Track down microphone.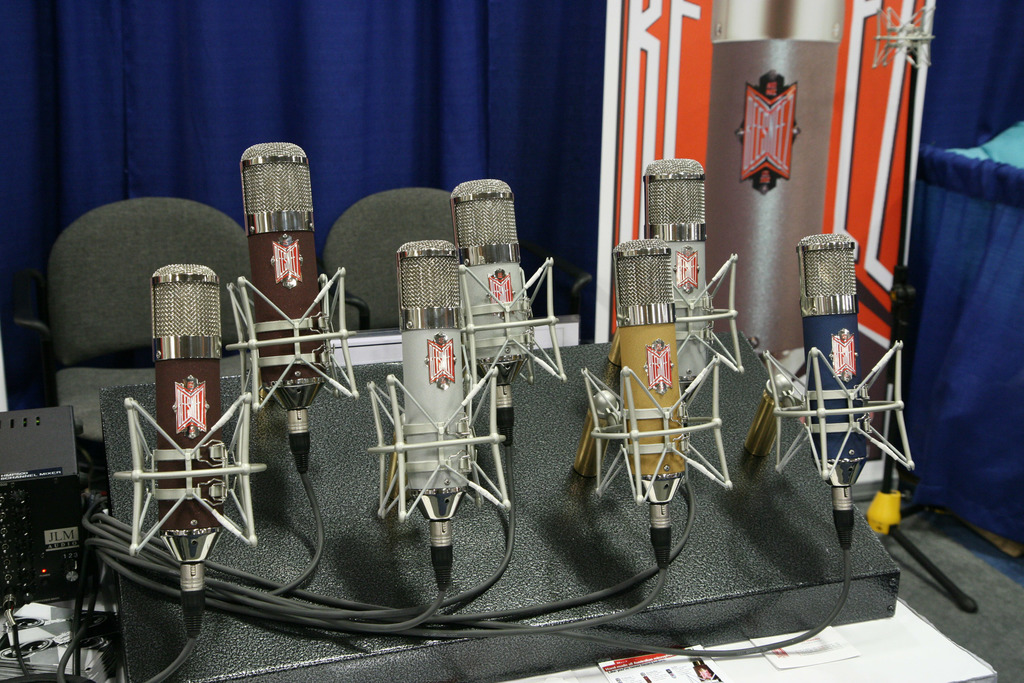
Tracked to 787:227:866:556.
